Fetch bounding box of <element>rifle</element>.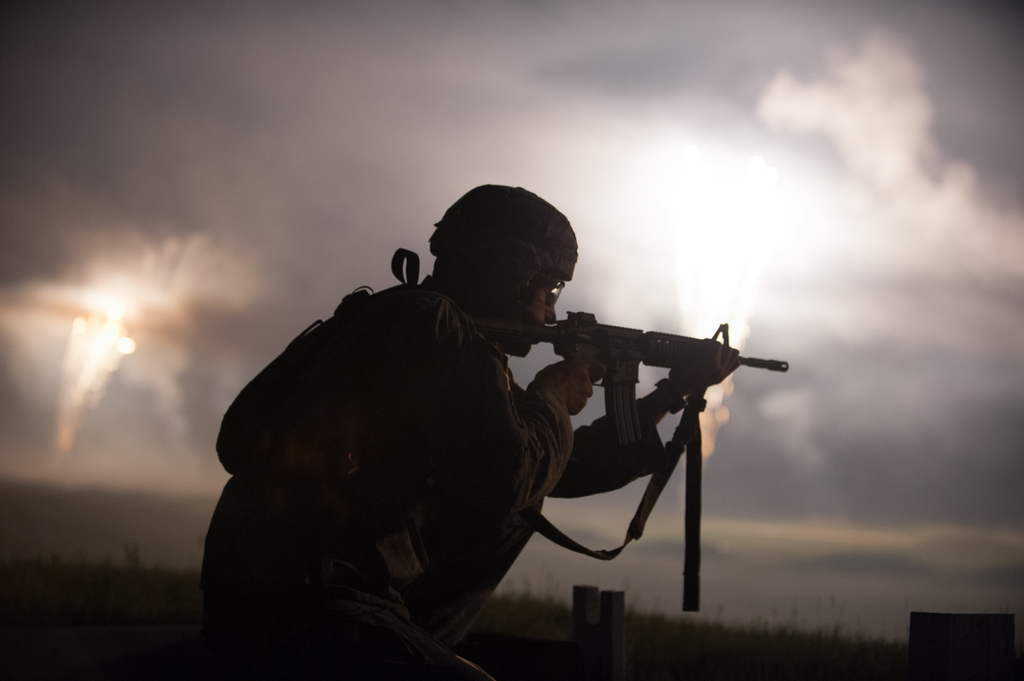
Bbox: 493, 278, 780, 595.
